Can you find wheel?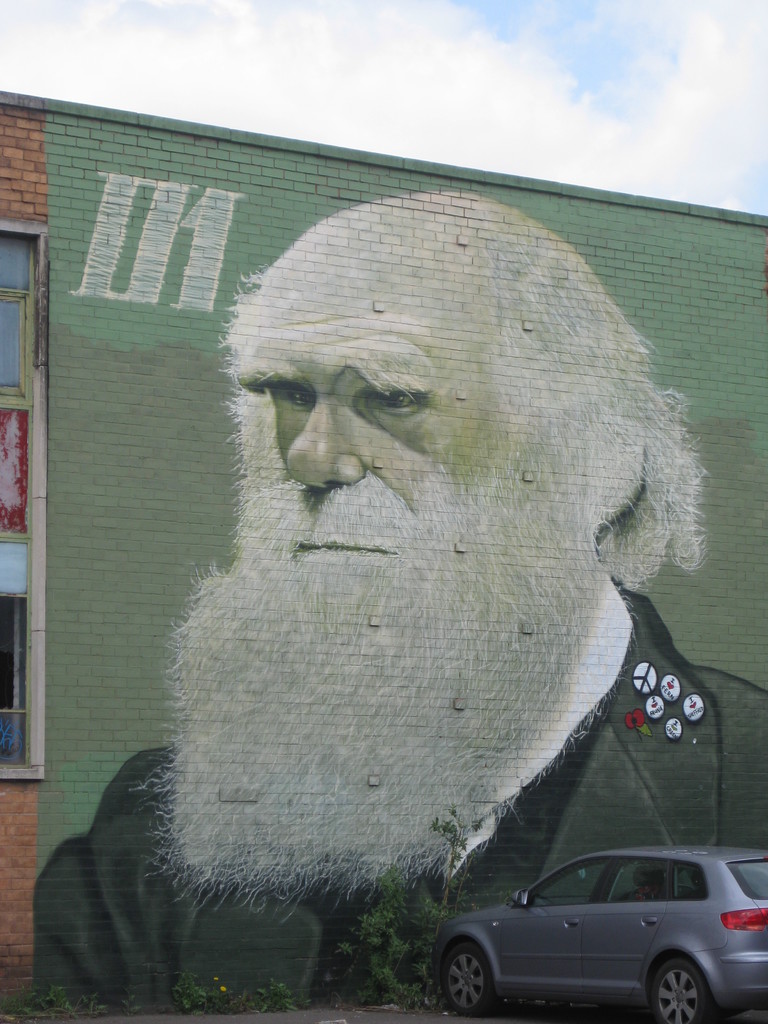
Yes, bounding box: locate(445, 937, 497, 1016).
